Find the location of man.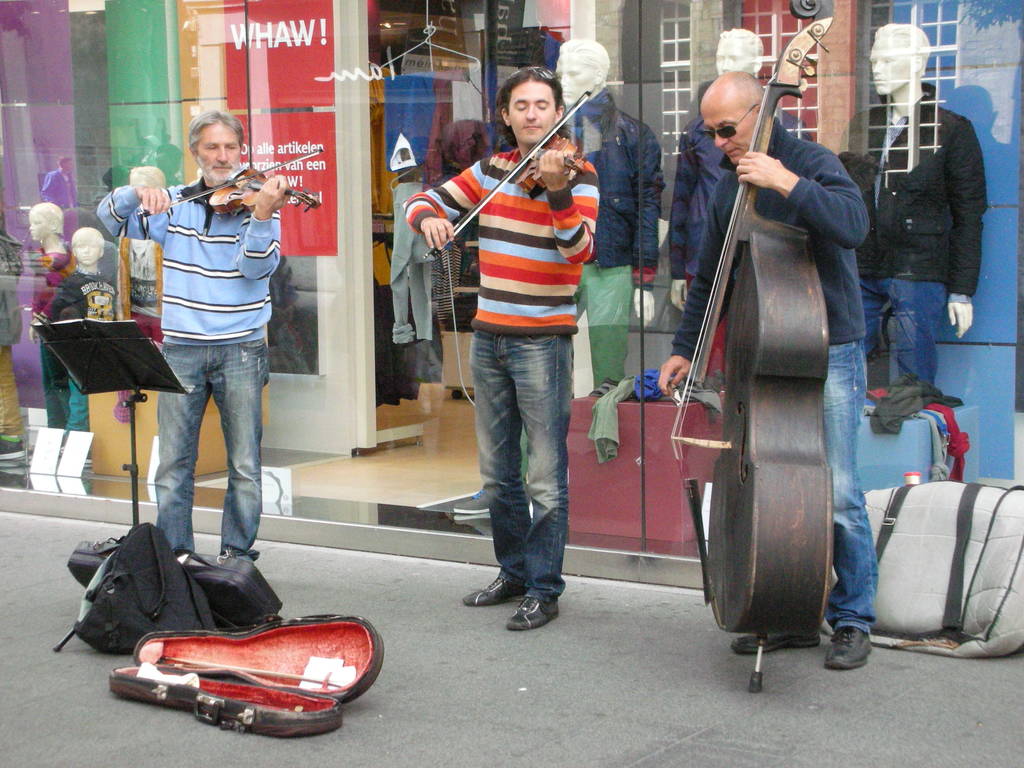
Location: [839,20,989,399].
